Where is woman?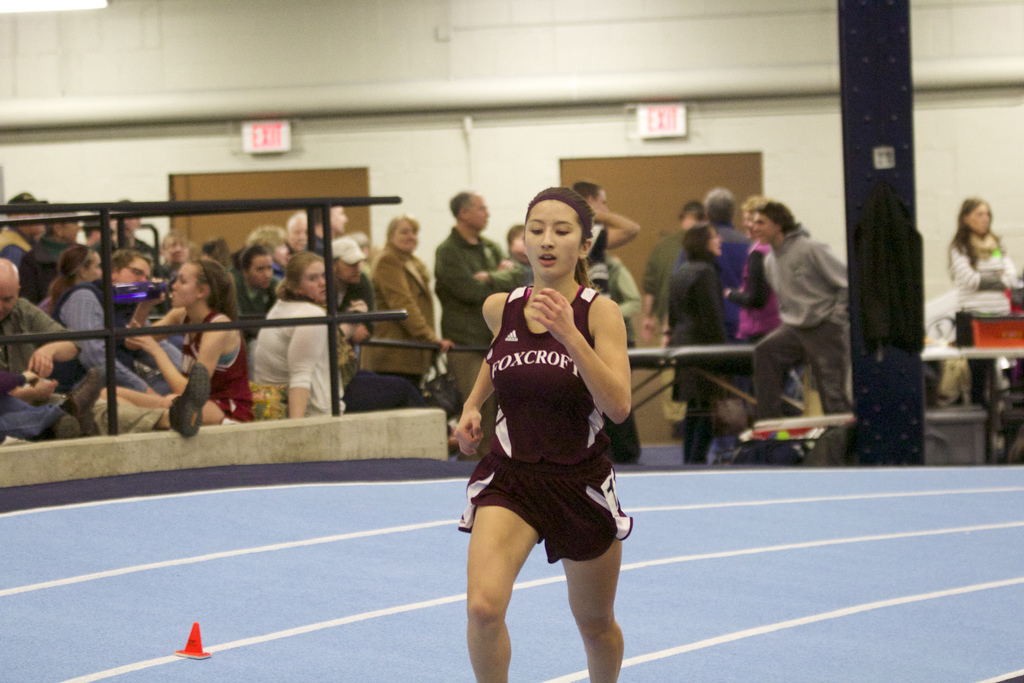
(left=224, top=242, right=280, bottom=336).
